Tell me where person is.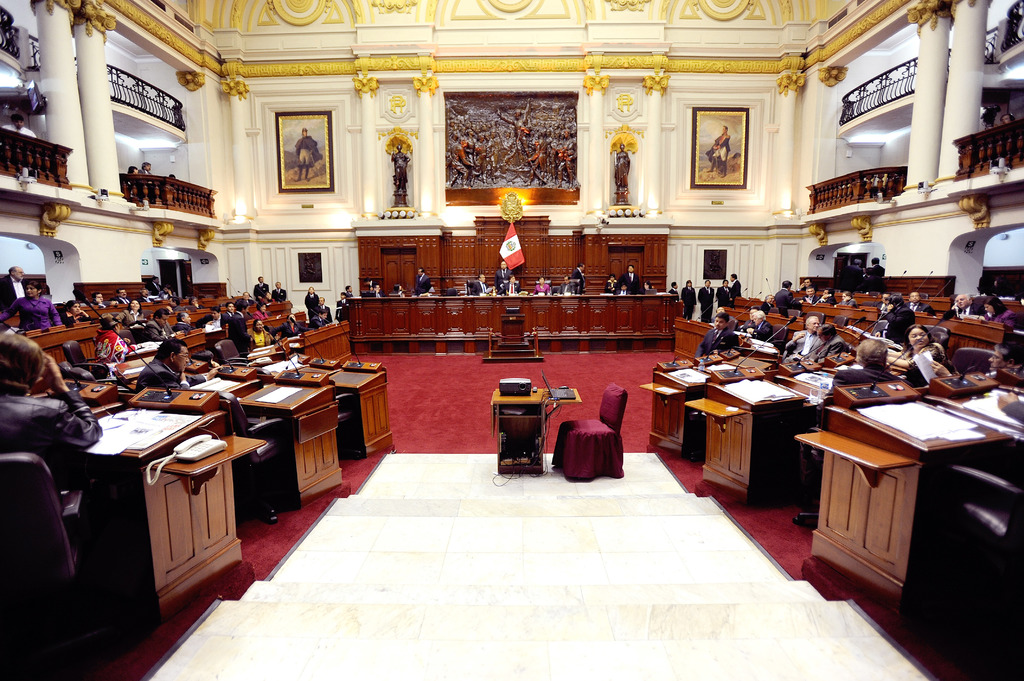
person is at l=51, t=297, r=93, b=327.
